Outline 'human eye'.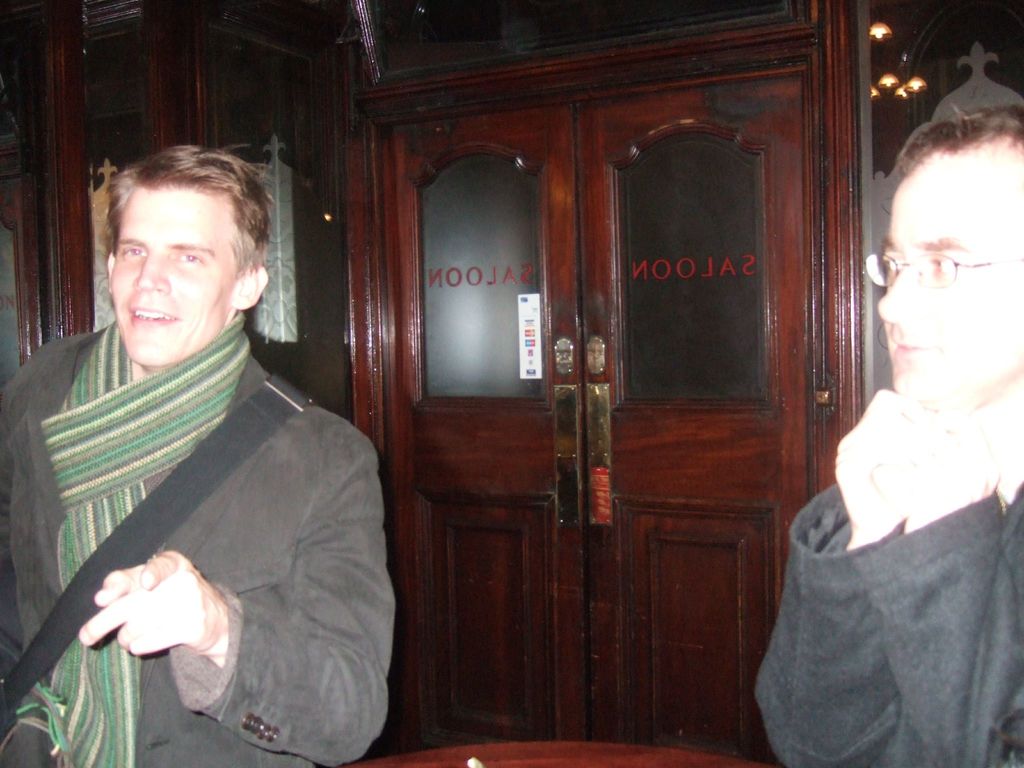
Outline: {"left": 881, "top": 255, "right": 900, "bottom": 279}.
